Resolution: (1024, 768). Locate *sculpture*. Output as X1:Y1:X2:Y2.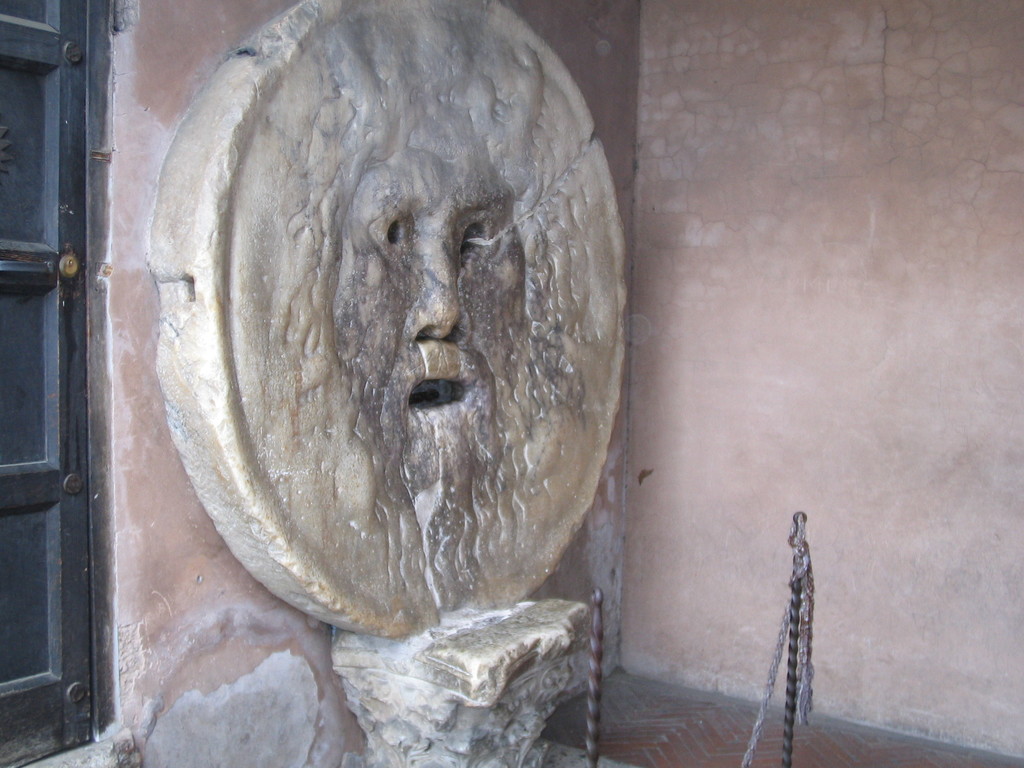
161:0:653:717.
